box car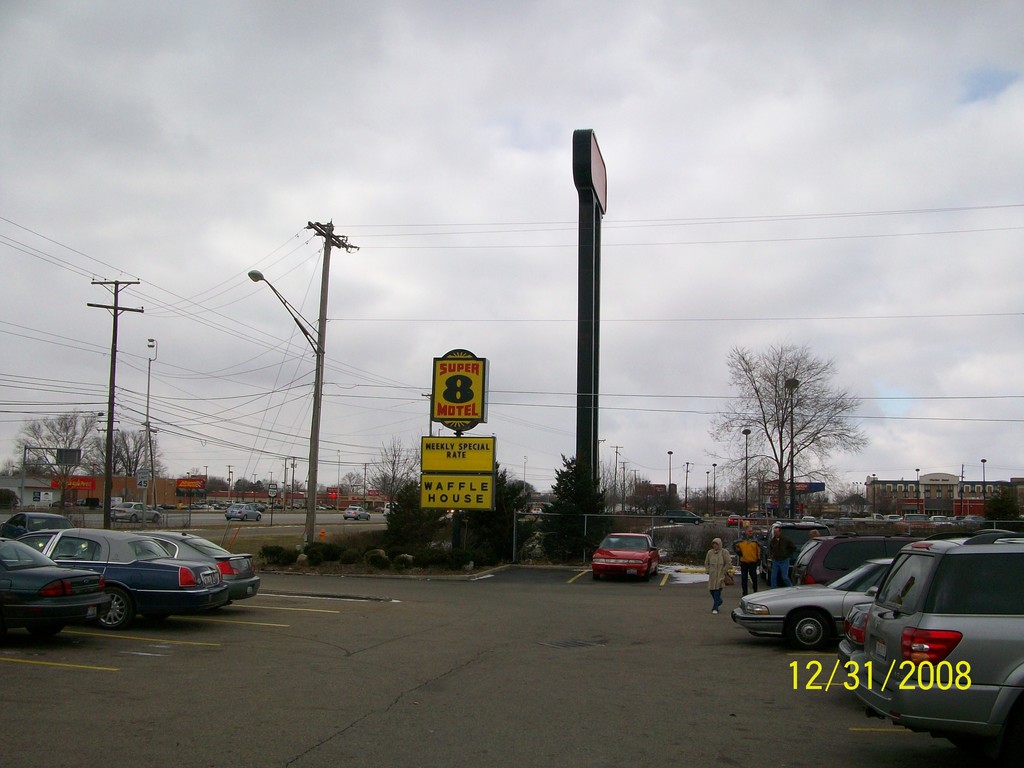
left=440, top=508, right=460, bottom=525
